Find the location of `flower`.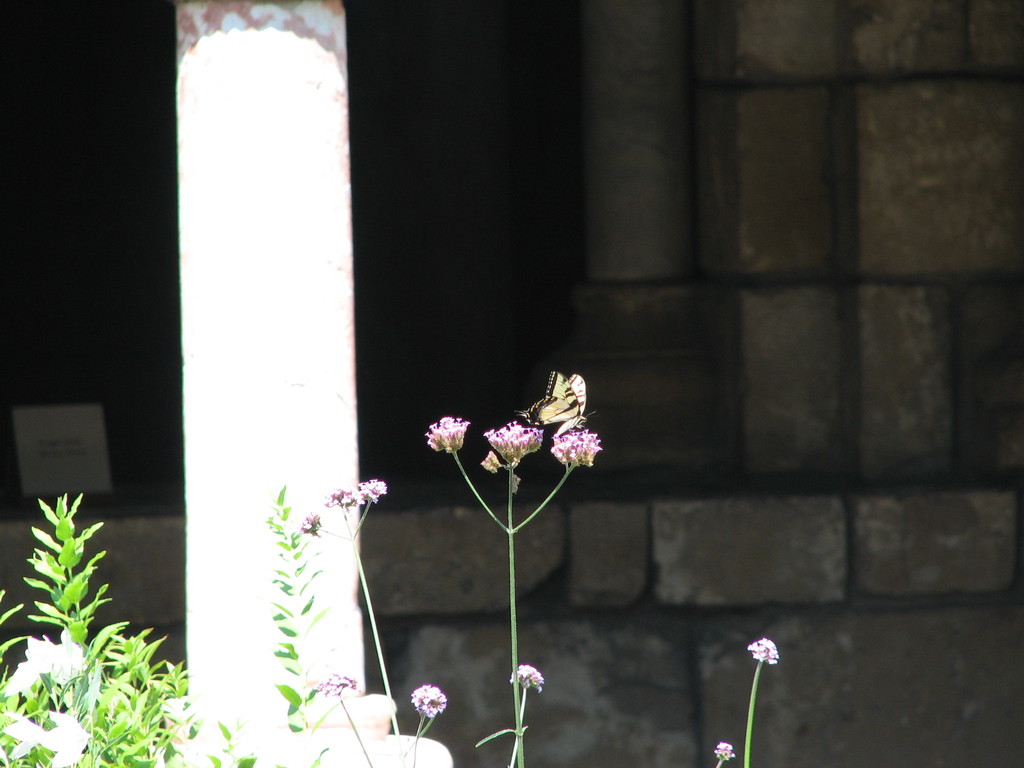
Location: box(515, 659, 546, 694).
